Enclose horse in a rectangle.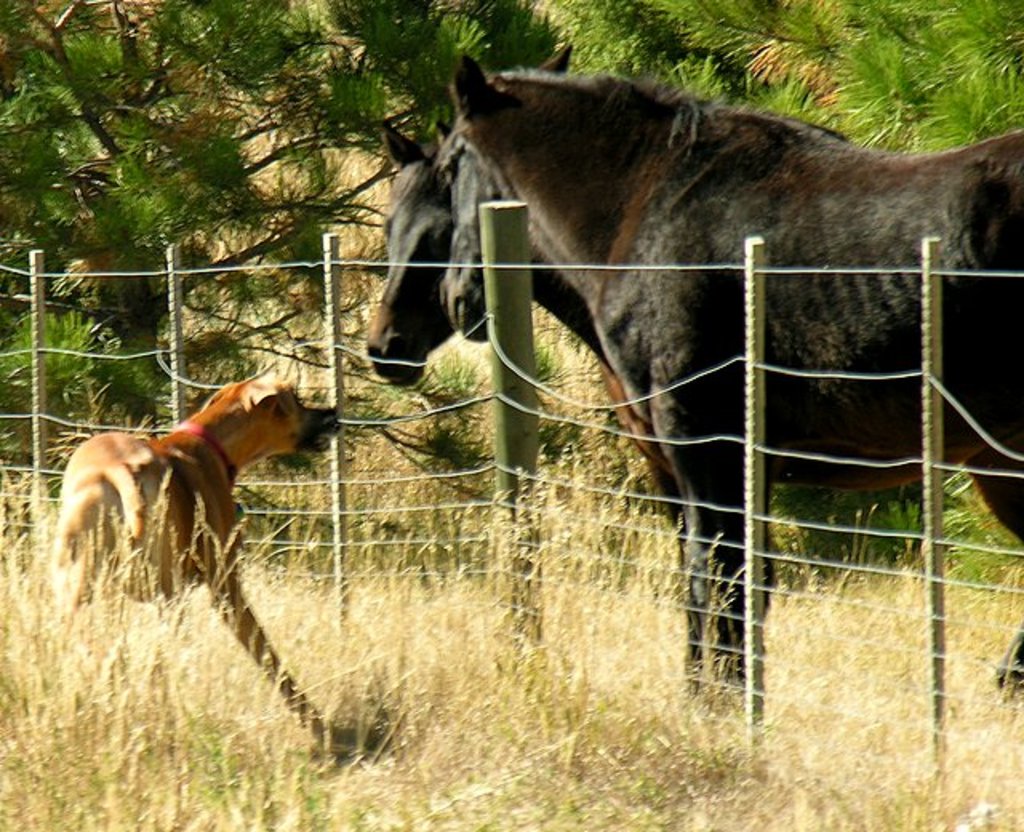
crop(434, 37, 1022, 730).
